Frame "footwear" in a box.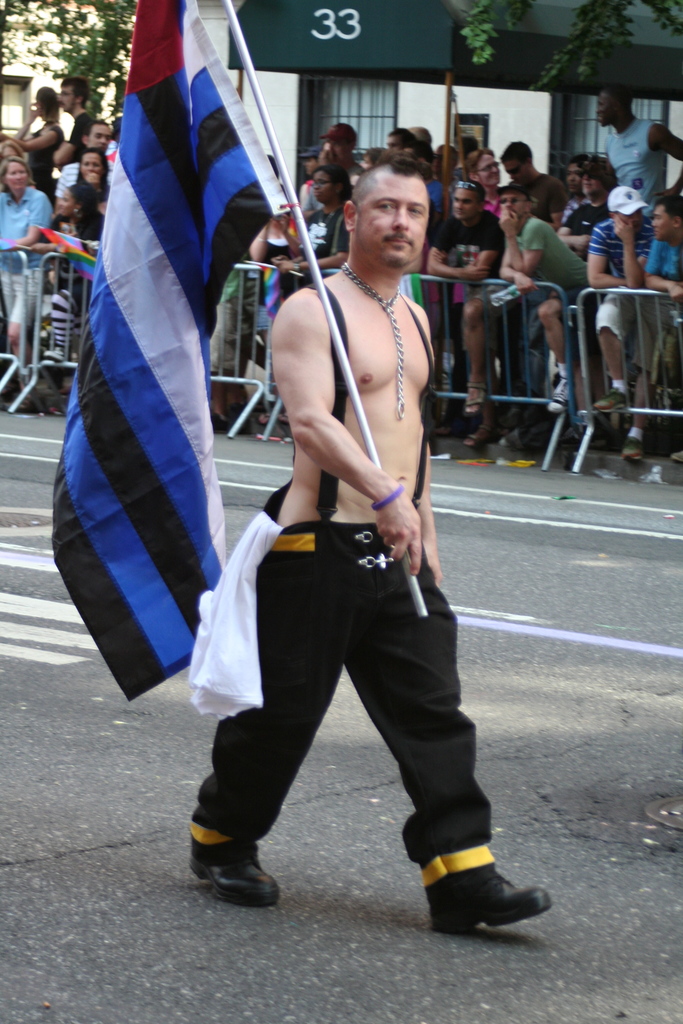
[187, 838, 273, 907].
